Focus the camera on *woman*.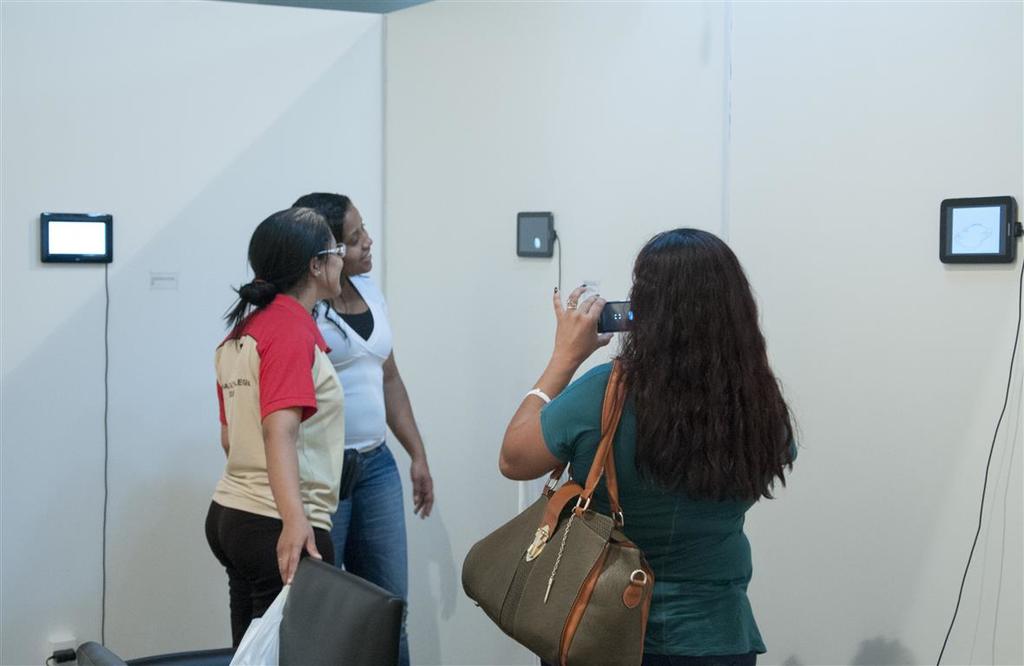
Focus region: 496, 221, 798, 665.
